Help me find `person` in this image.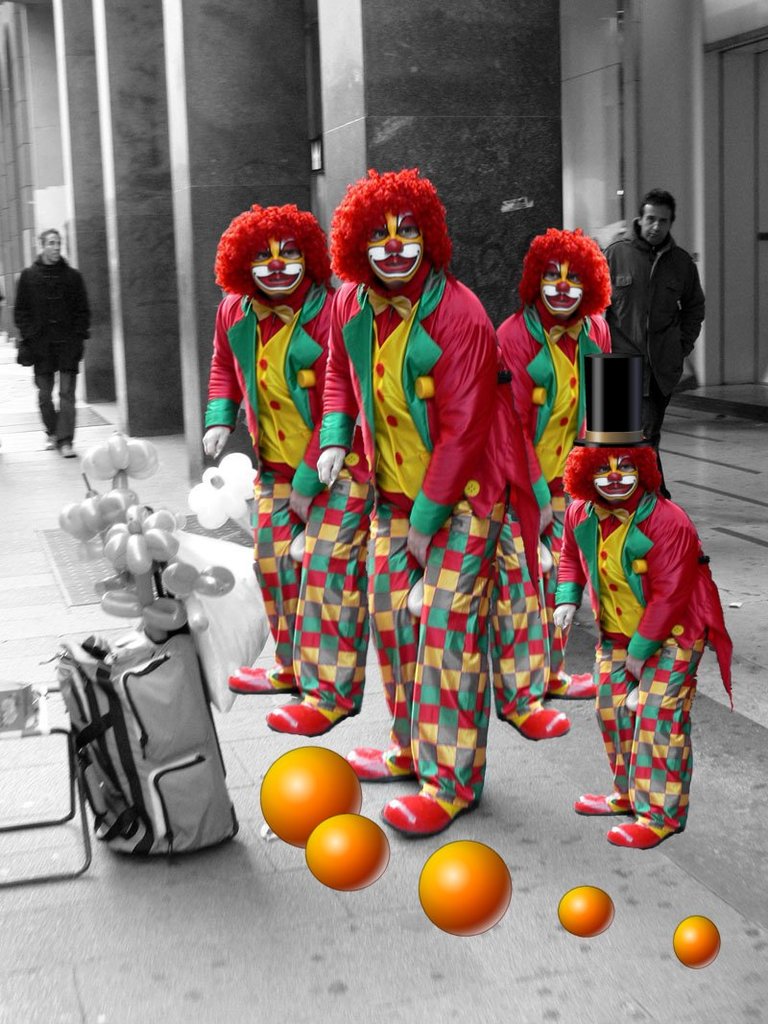
Found it: 486,224,615,740.
